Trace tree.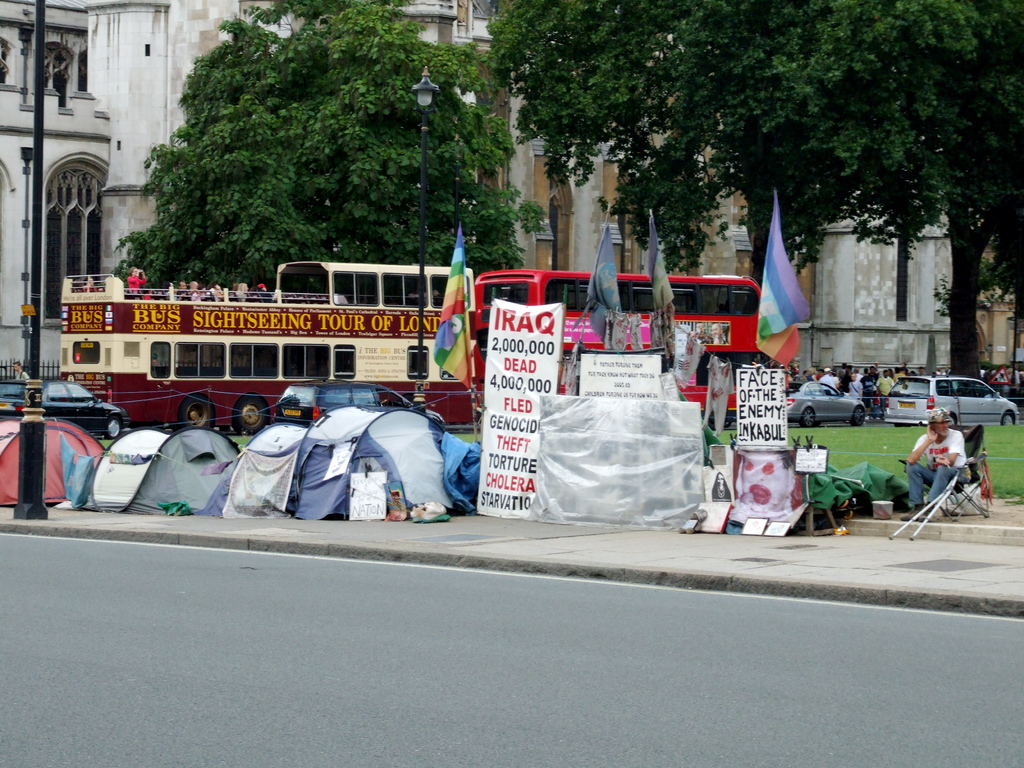
Traced to {"x1": 108, "y1": 3, "x2": 535, "y2": 292}.
